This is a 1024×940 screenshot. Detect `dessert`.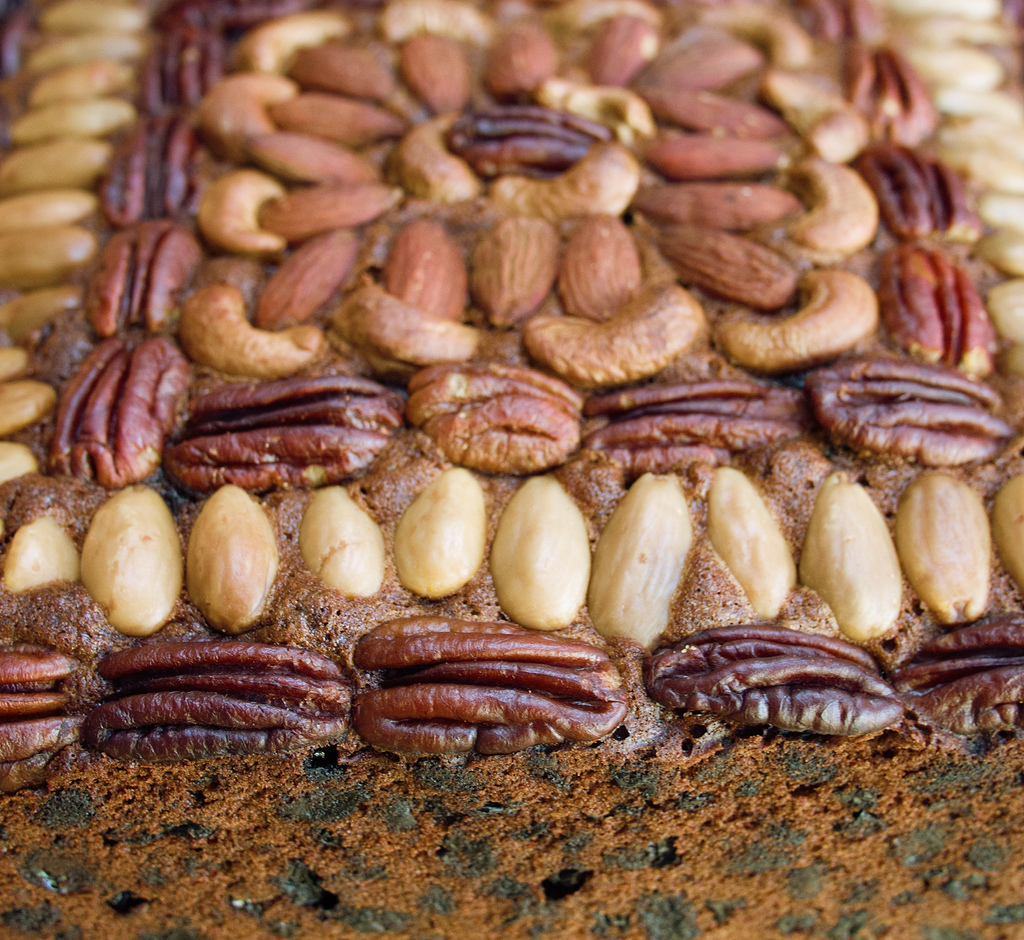
bbox=[190, 372, 374, 428].
